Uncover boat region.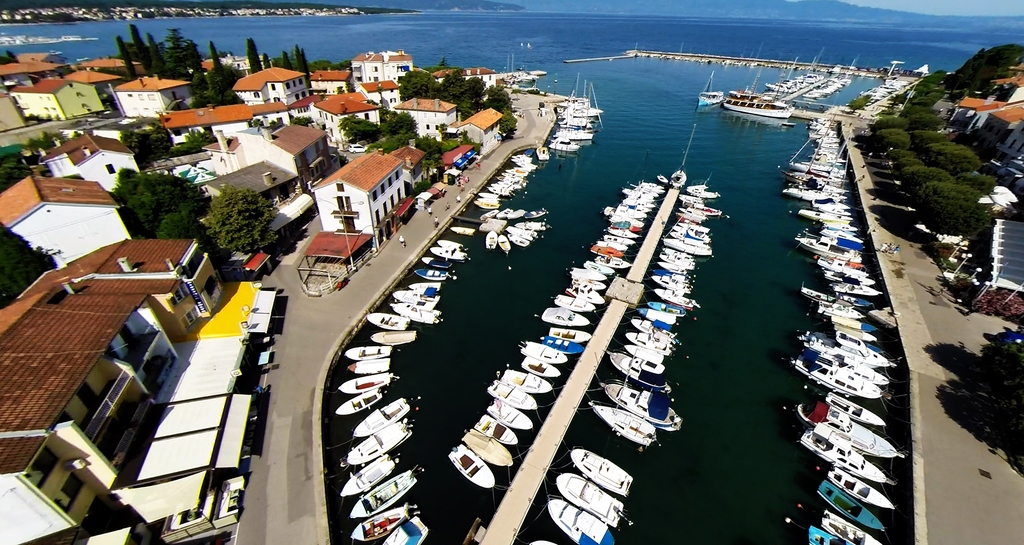
Uncovered: <box>572,270,601,276</box>.
